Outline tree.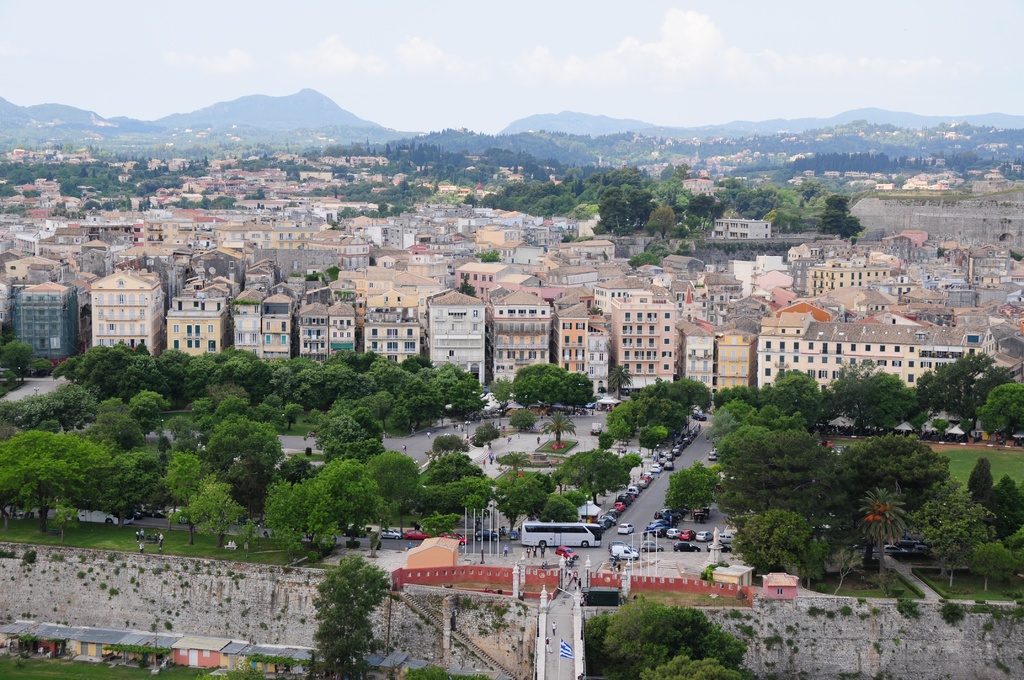
Outline: box=[984, 385, 1023, 435].
